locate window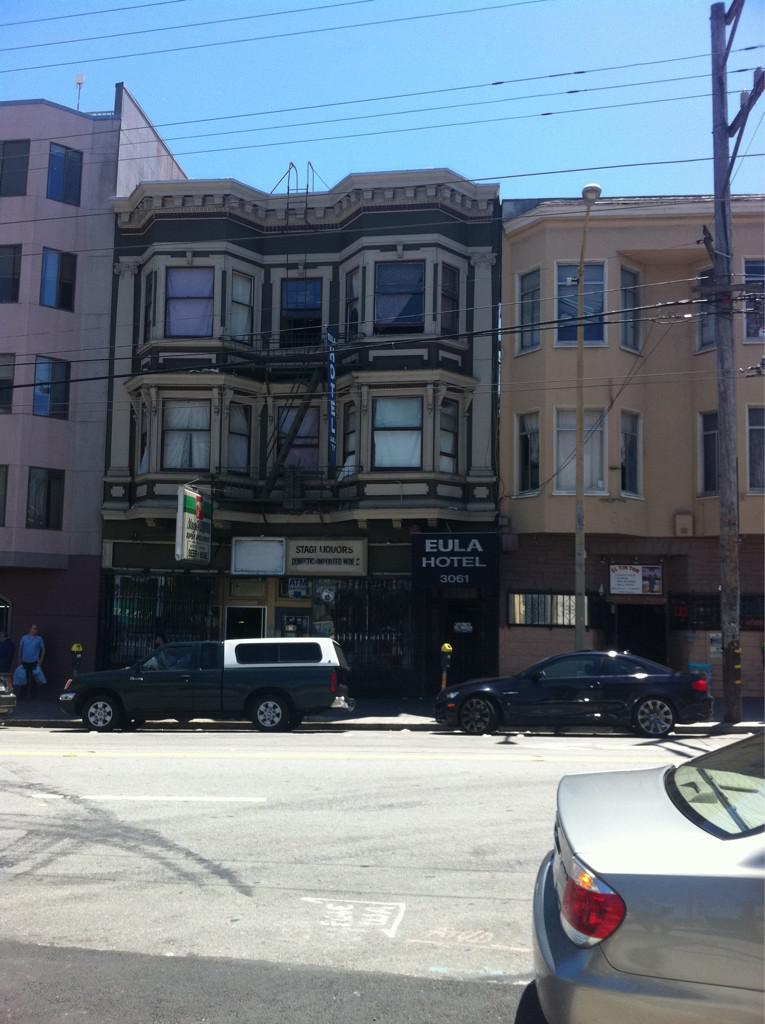
(697,410,722,497)
